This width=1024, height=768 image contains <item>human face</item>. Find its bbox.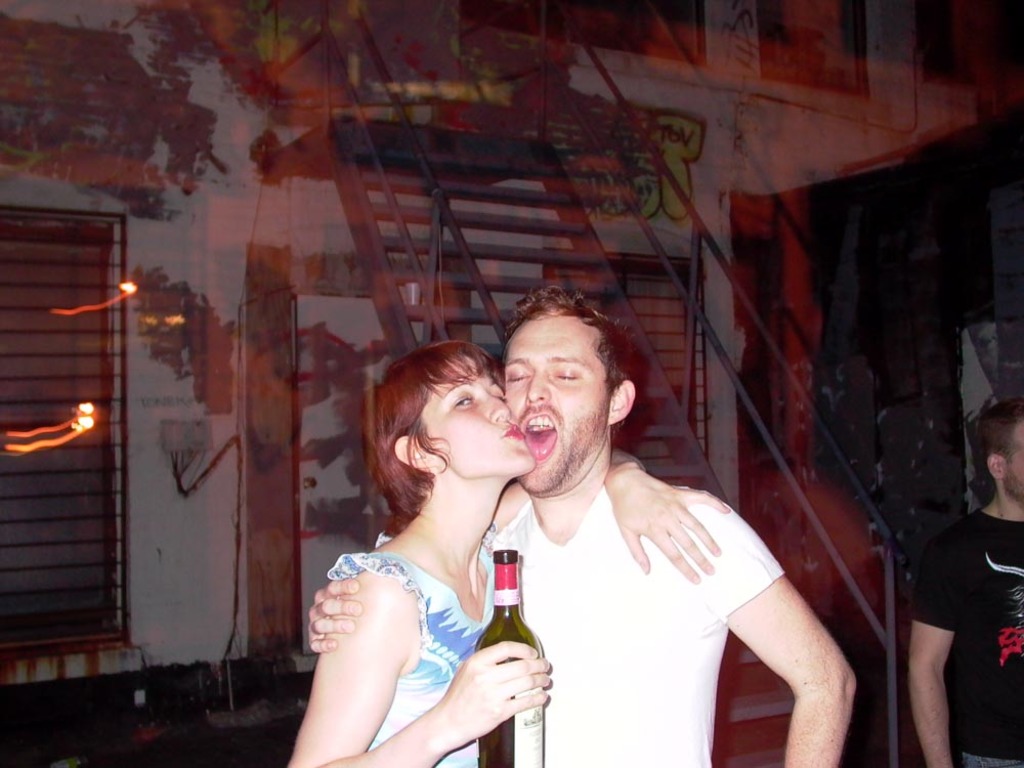
locate(420, 356, 537, 482).
